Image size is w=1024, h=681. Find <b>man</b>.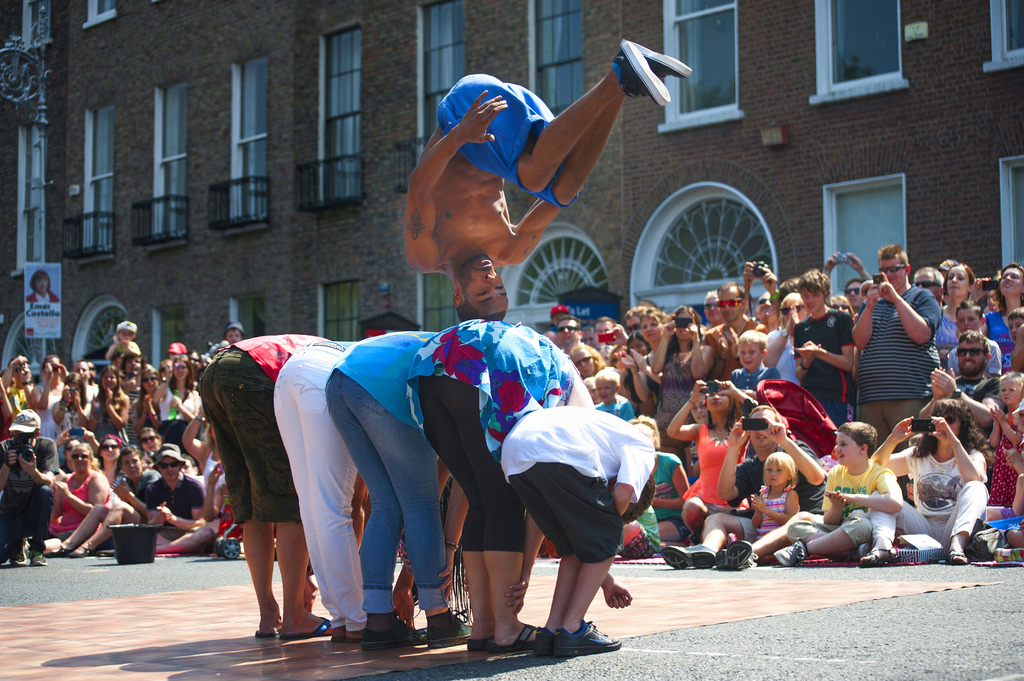
BBox(268, 338, 369, 647).
